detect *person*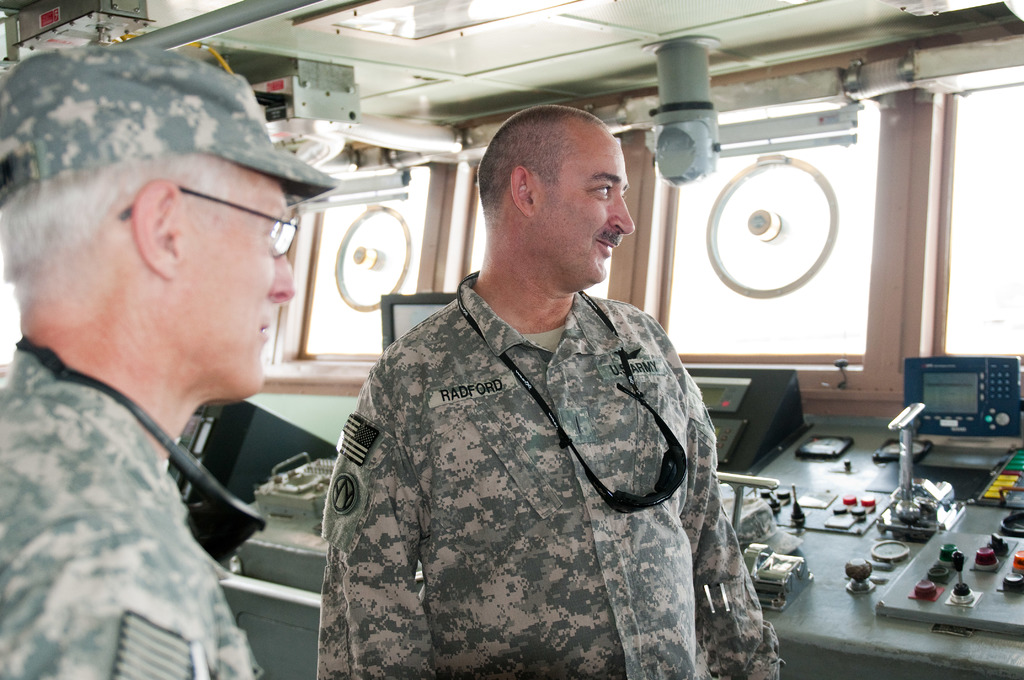
(left=0, top=46, right=338, bottom=679)
